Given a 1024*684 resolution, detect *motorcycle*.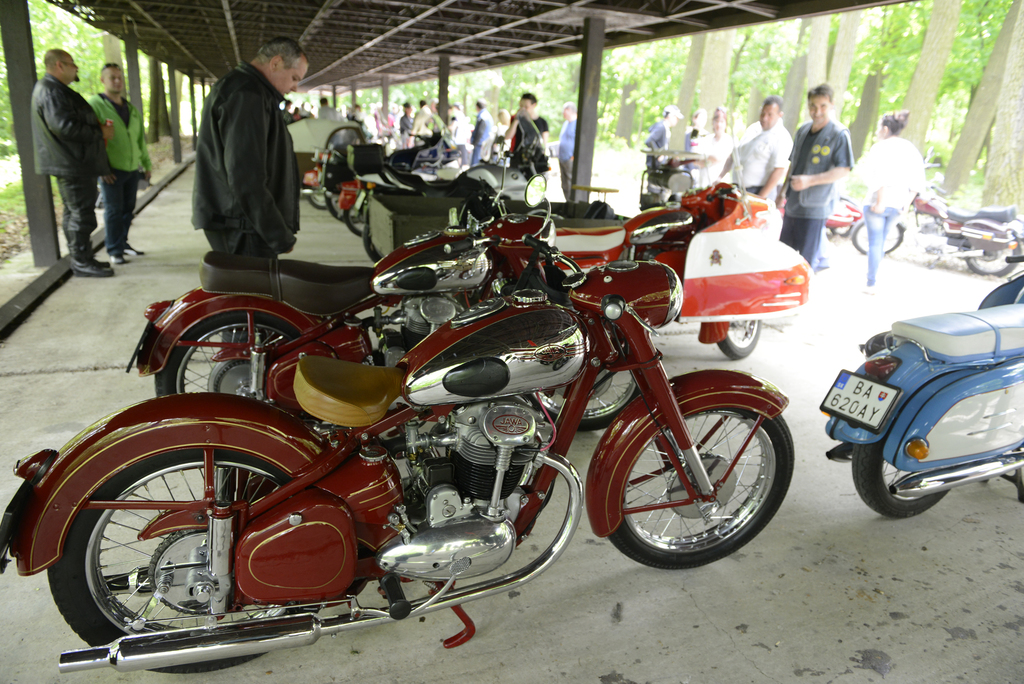
<region>813, 297, 1013, 533</region>.
